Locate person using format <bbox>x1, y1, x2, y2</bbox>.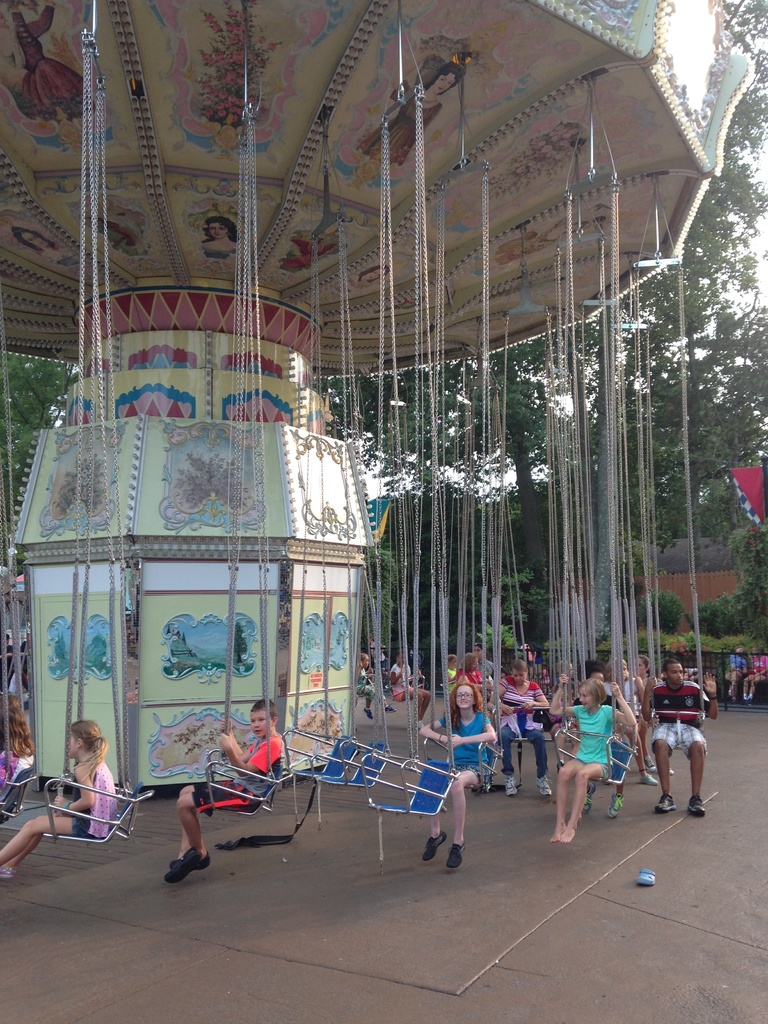
<bbox>571, 653, 629, 819</bbox>.
